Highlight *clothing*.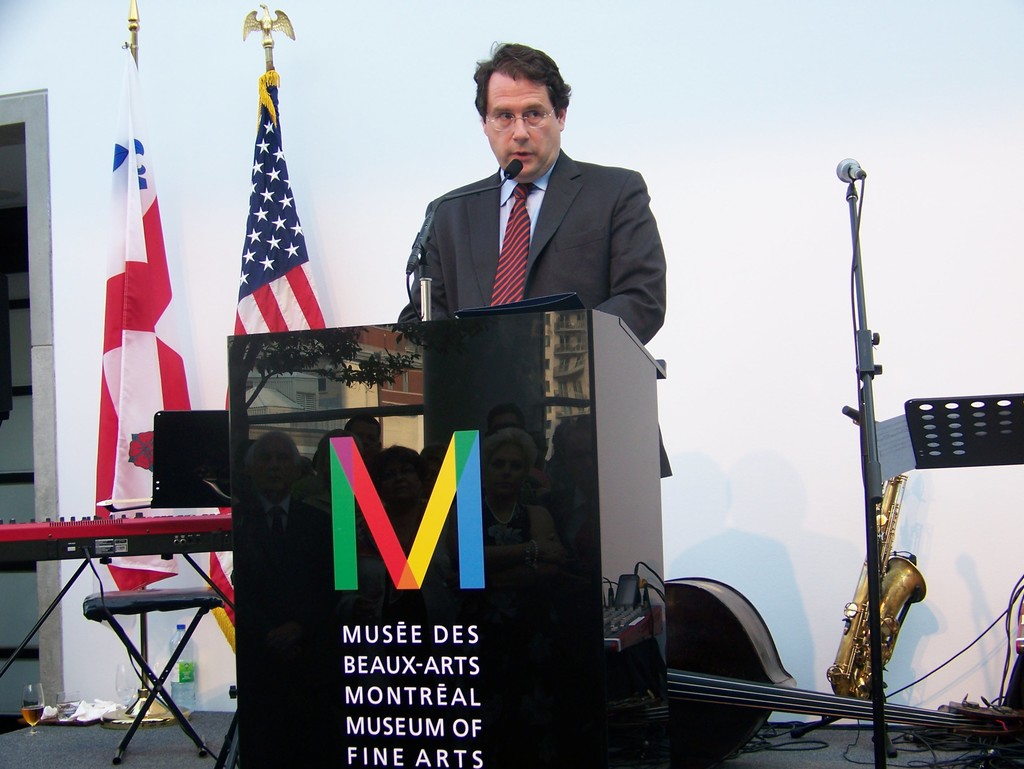
Highlighted region: Rect(396, 148, 664, 346).
